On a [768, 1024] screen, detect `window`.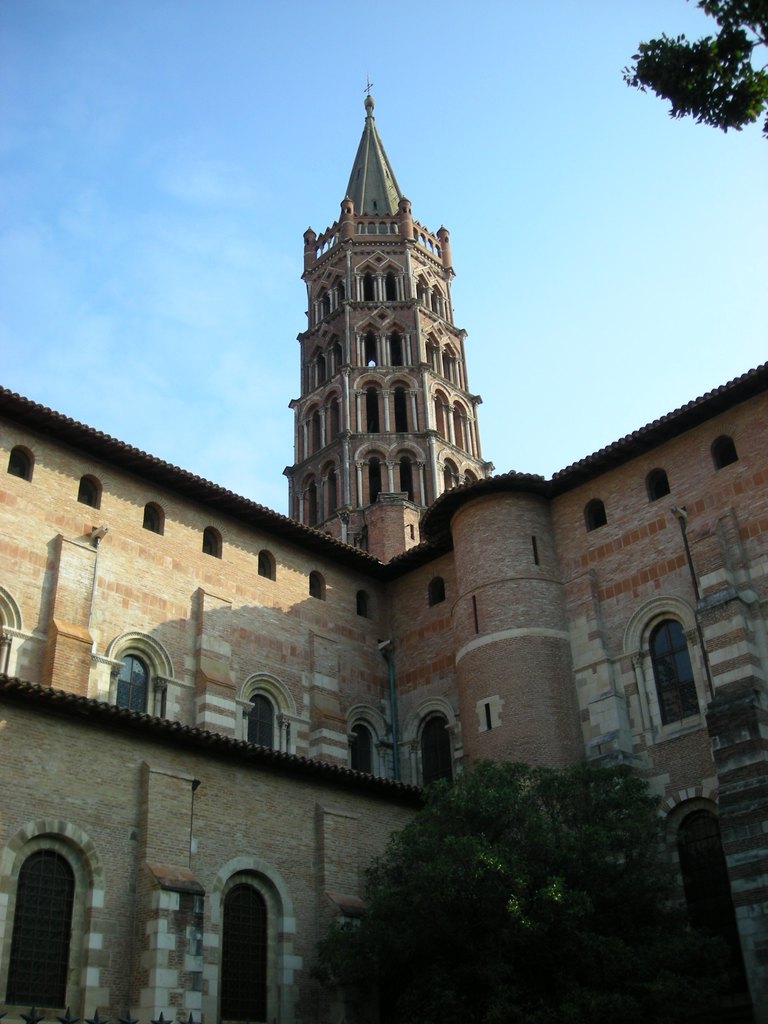
x1=237, y1=691, x2=287, y2=751.
